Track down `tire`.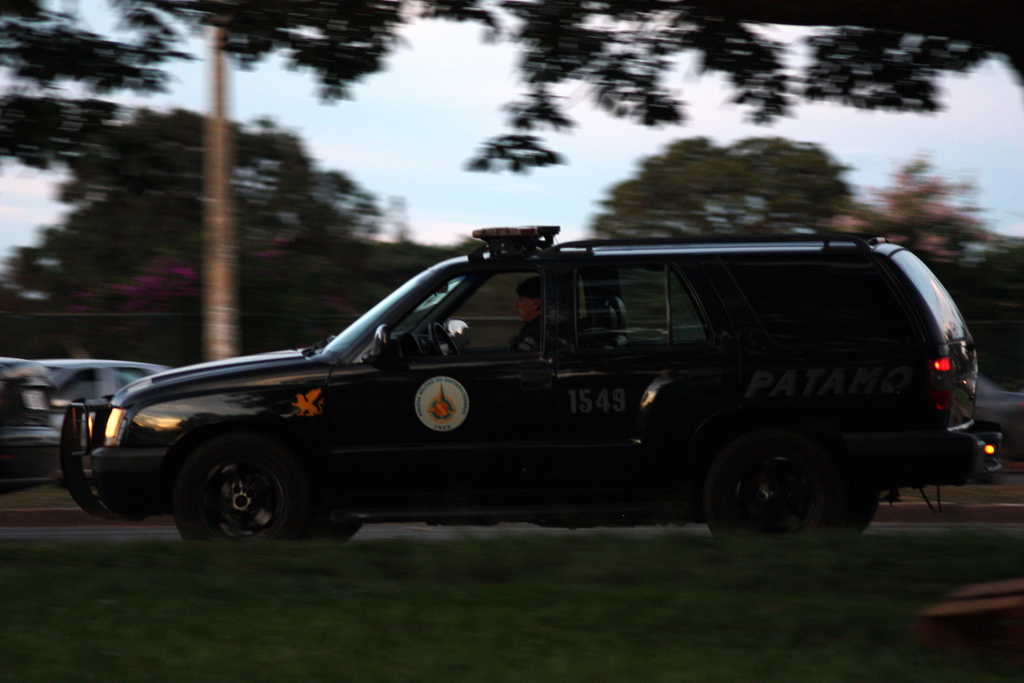
Tracked to crop(169, 436, 308, 548).
